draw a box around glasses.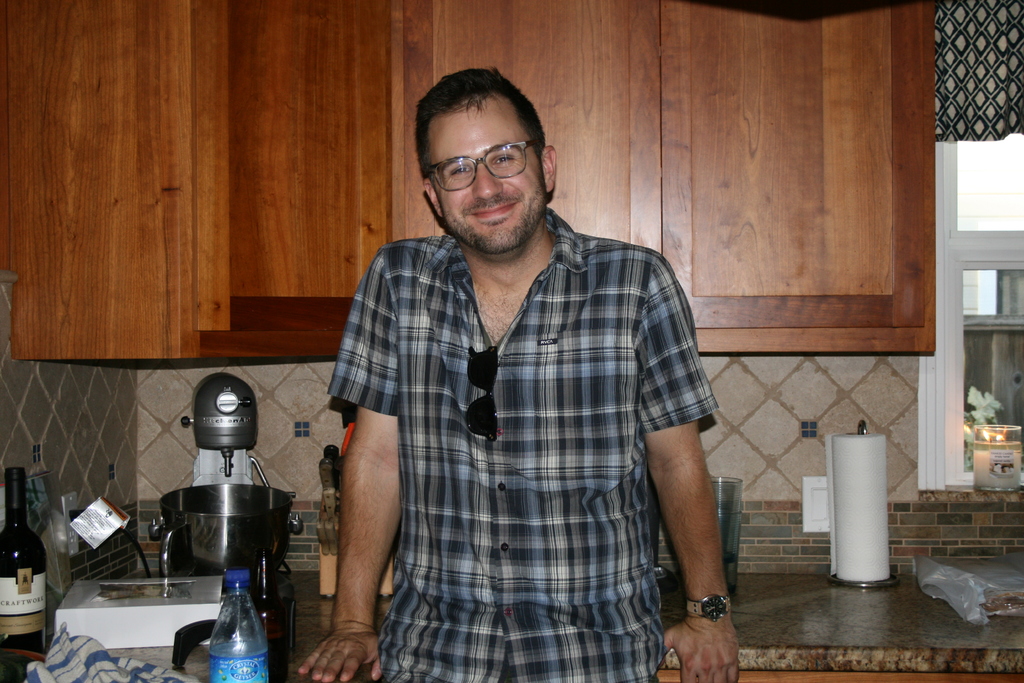
locate(416, 134, 547, 182).
